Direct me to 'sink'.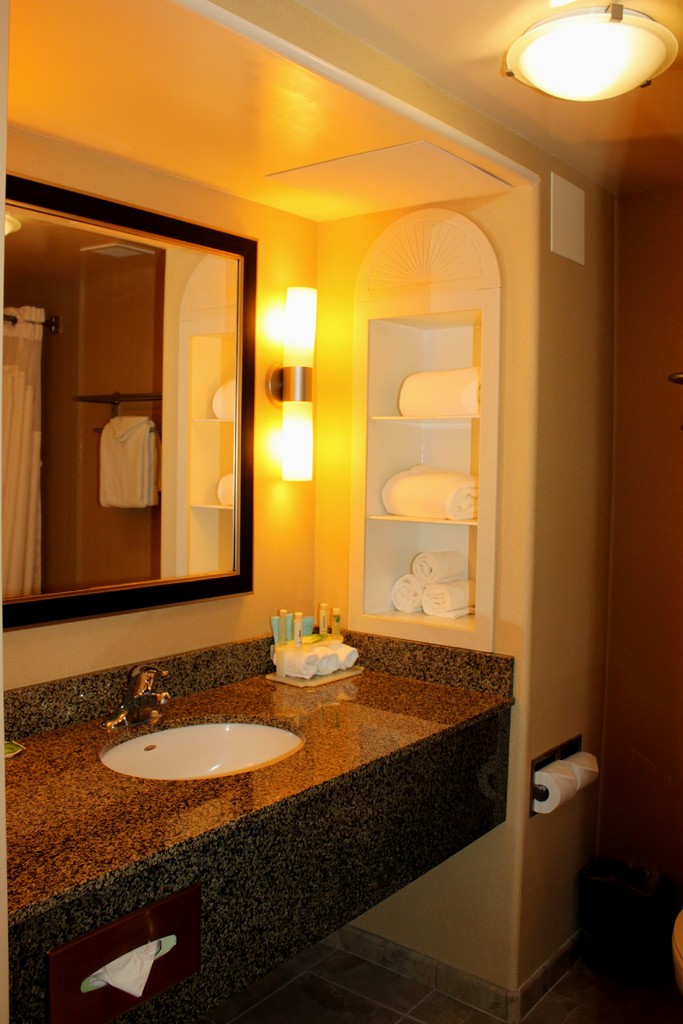
Direction: [90, 695, 318, 798].
